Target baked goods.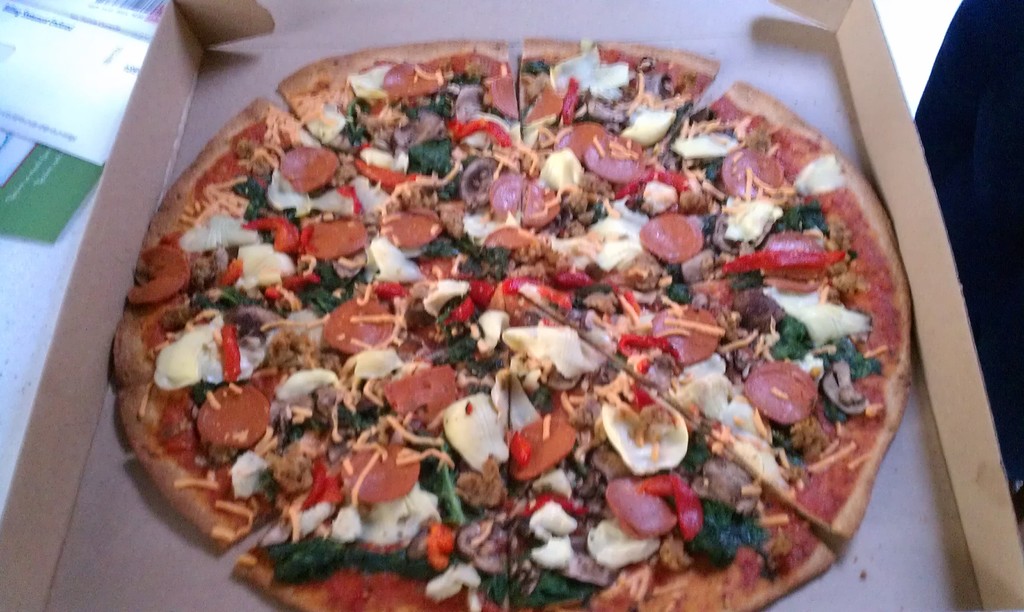
Target region: Rect(118, 30, 915, 611).
